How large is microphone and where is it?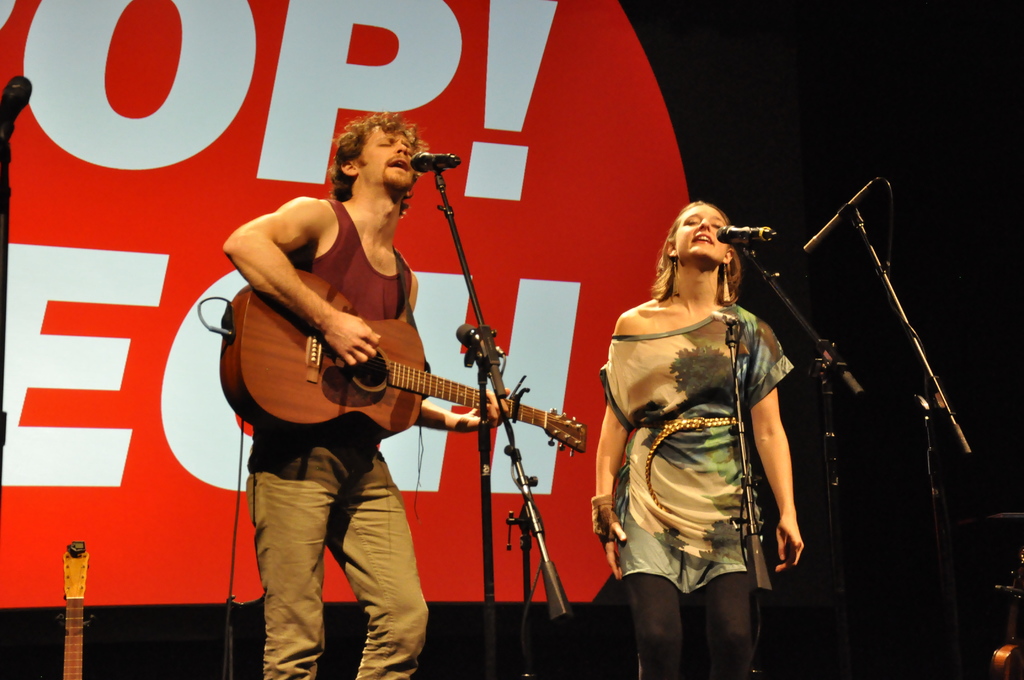
Bounding box: [x1=459, y1=325, x2=505, y2=363].
